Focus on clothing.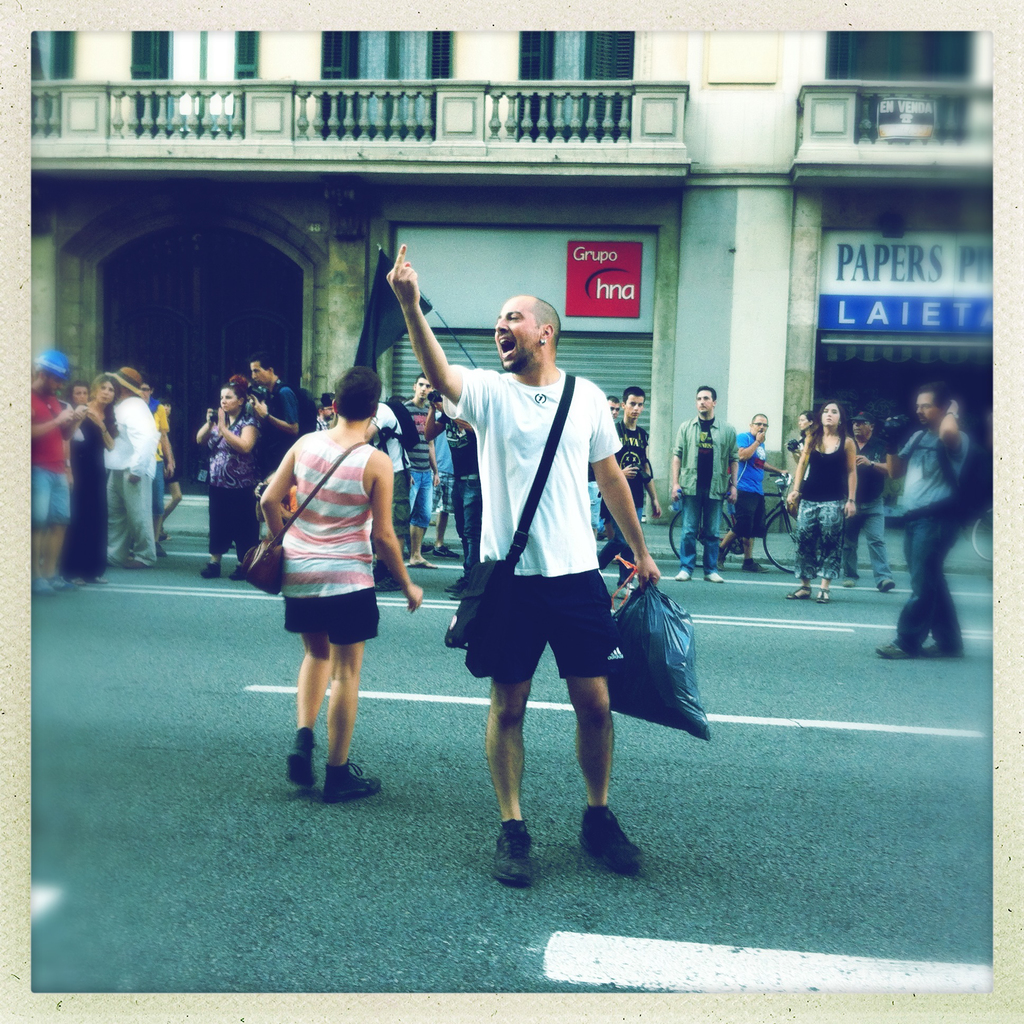
Focused at 891 428 970 652.
